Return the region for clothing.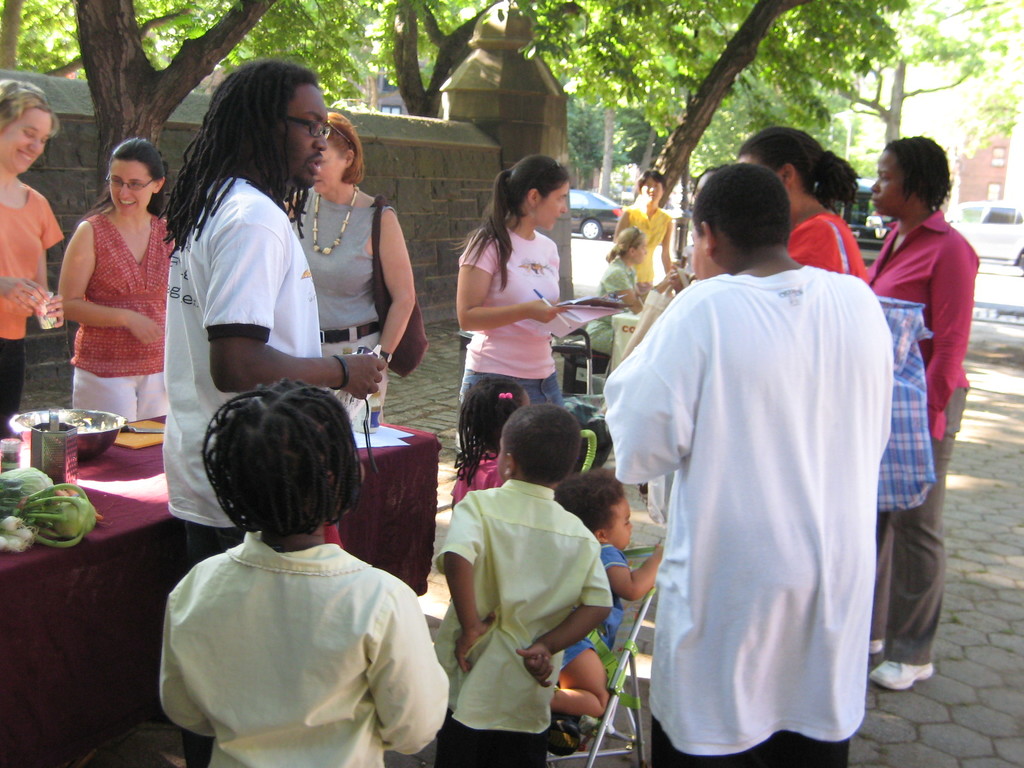
x1=586 y1=257 x2=648 y2=362.
